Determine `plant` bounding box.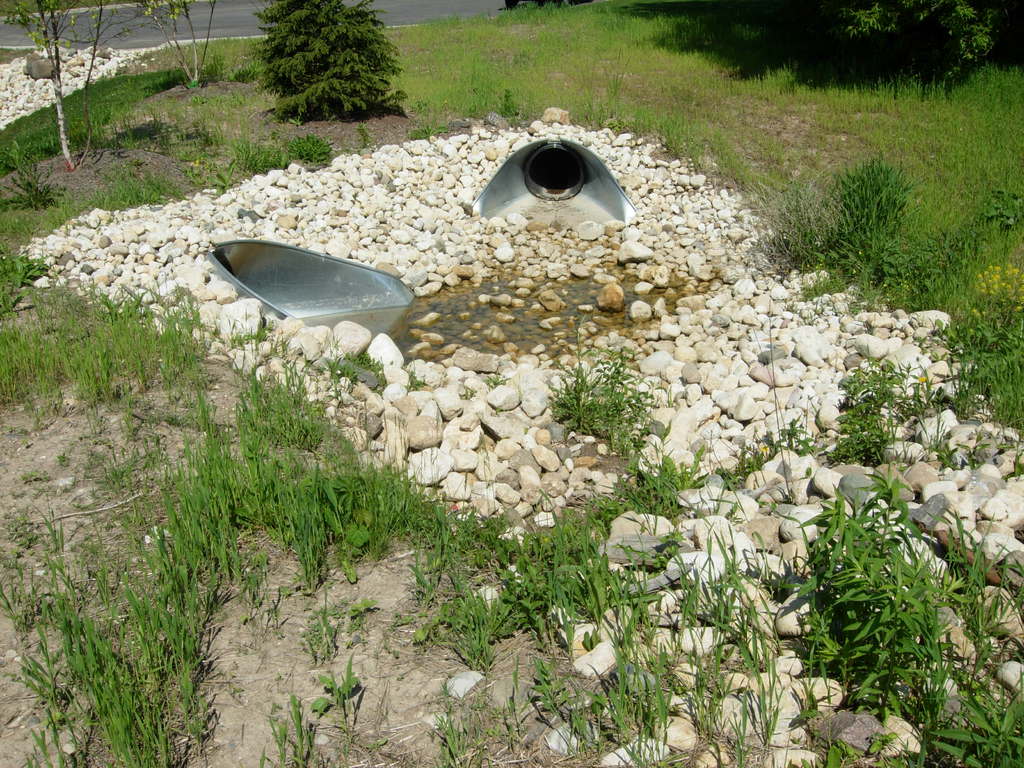
Determined: x1=214 y1=159 x2=246 y2=190.
